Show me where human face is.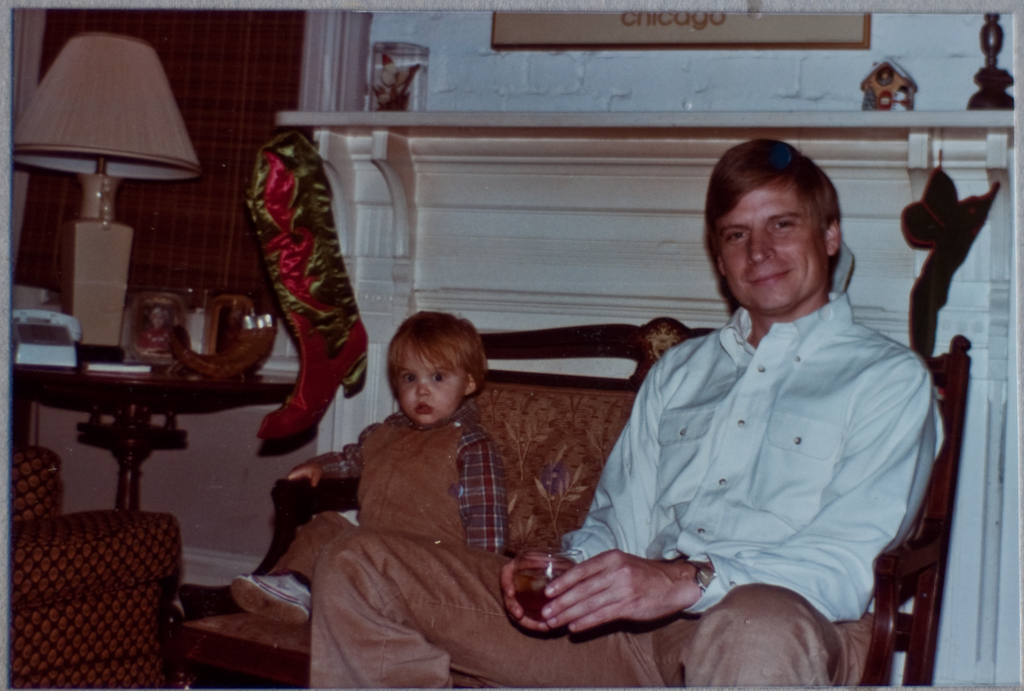
human face is at {"left": 394, "top": 348, "right": 464, "bottom": 423}.
